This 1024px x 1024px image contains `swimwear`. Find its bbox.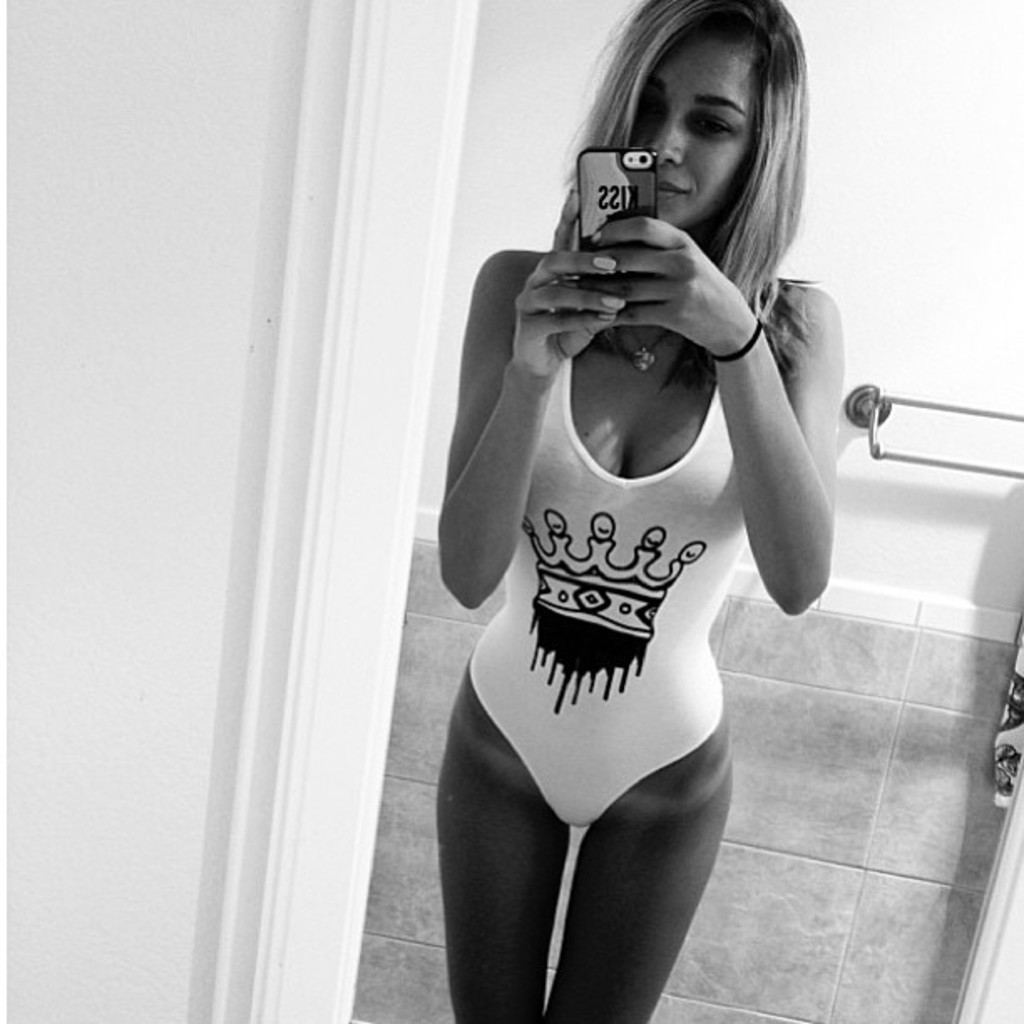
[463, 281, 745, 828].
